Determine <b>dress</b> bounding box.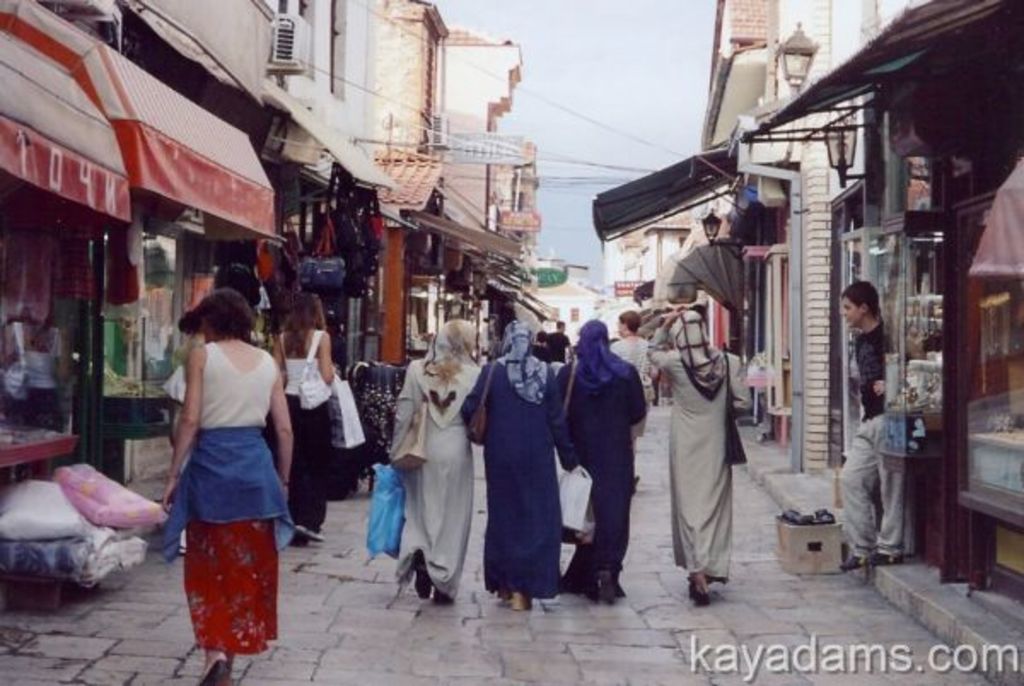
Determined: region(555, 365, 650, 606).
